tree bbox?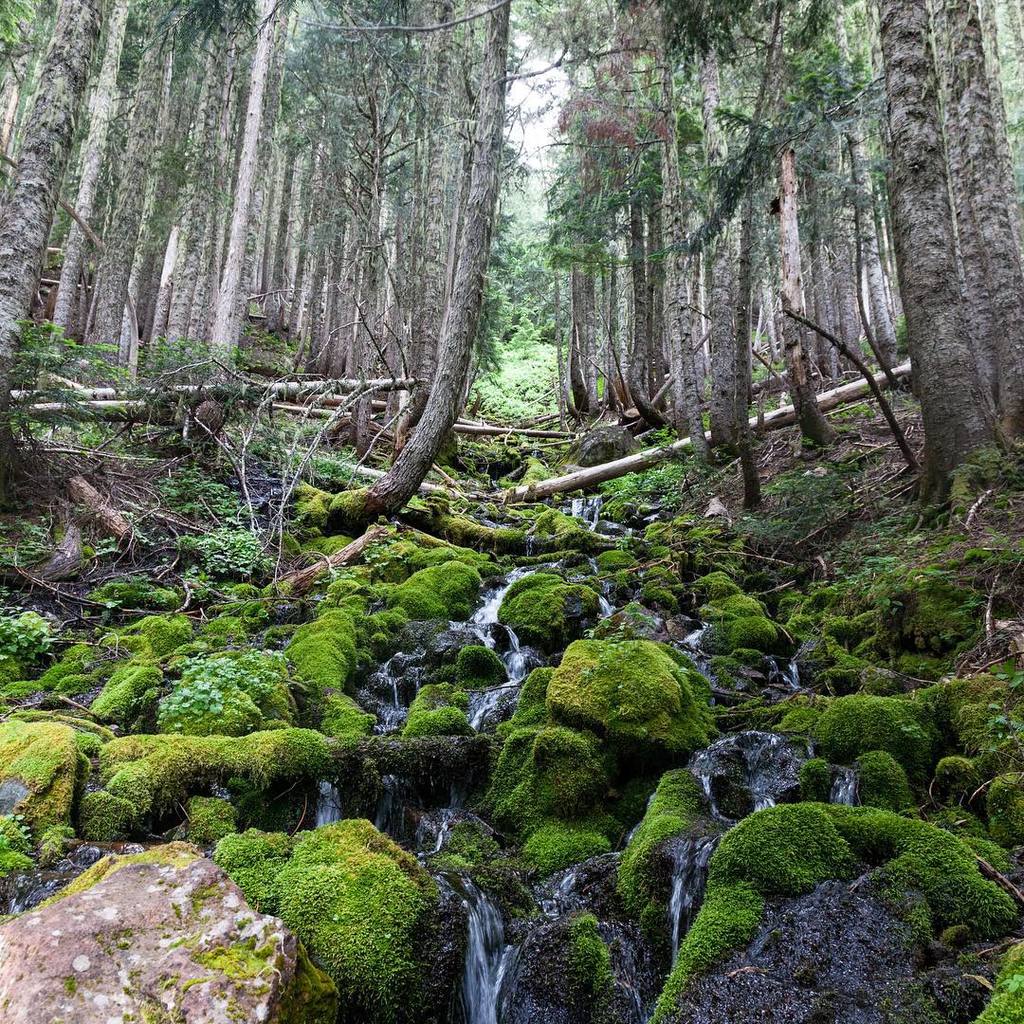
[302, 6, 457, 406]
